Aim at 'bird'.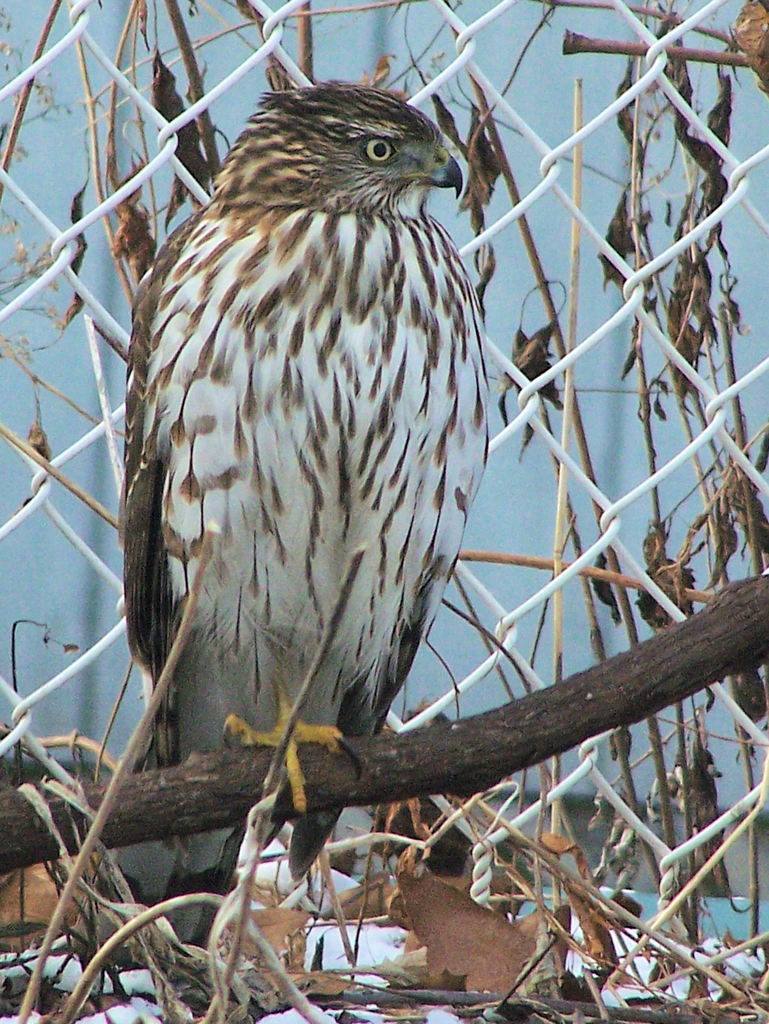
Aimed at region(108, 56, 482, 990).
